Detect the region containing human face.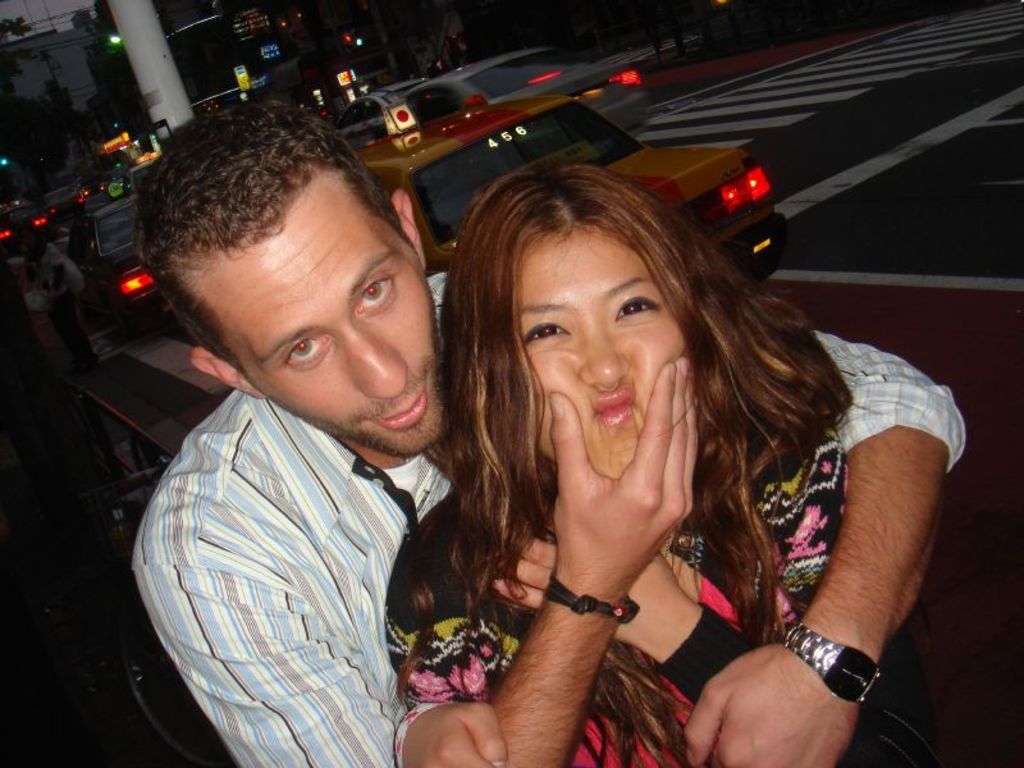
207:173:443:461.
